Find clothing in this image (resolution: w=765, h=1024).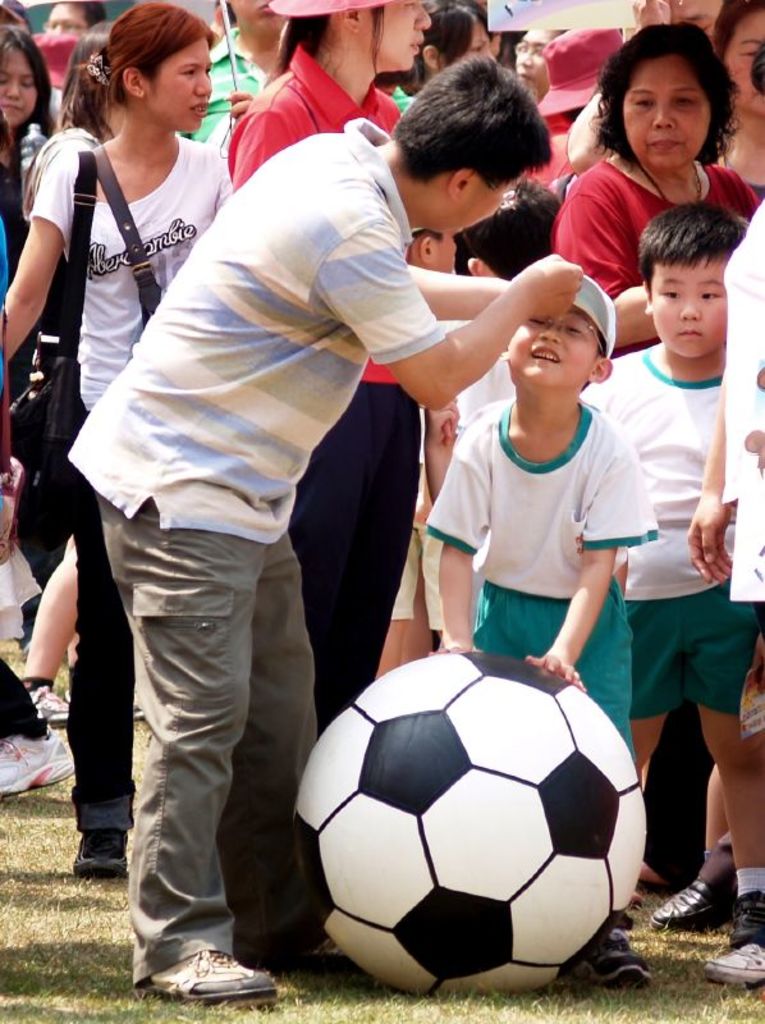
bbox(724, 195, 764, 599).
